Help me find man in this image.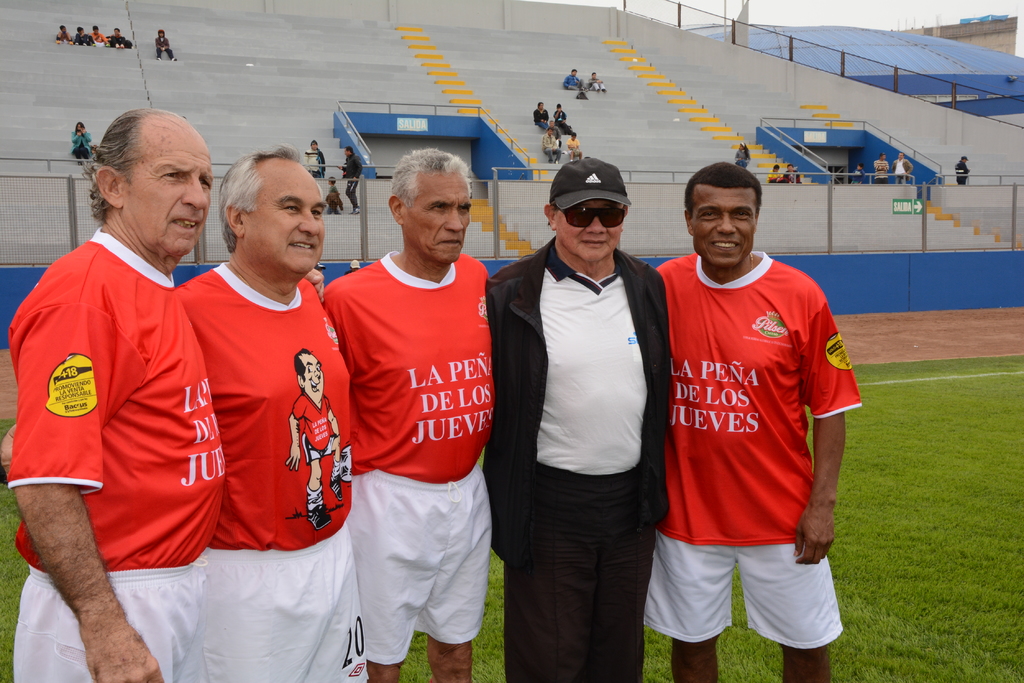
Found it: BBox(653, 159, 863, 682).
